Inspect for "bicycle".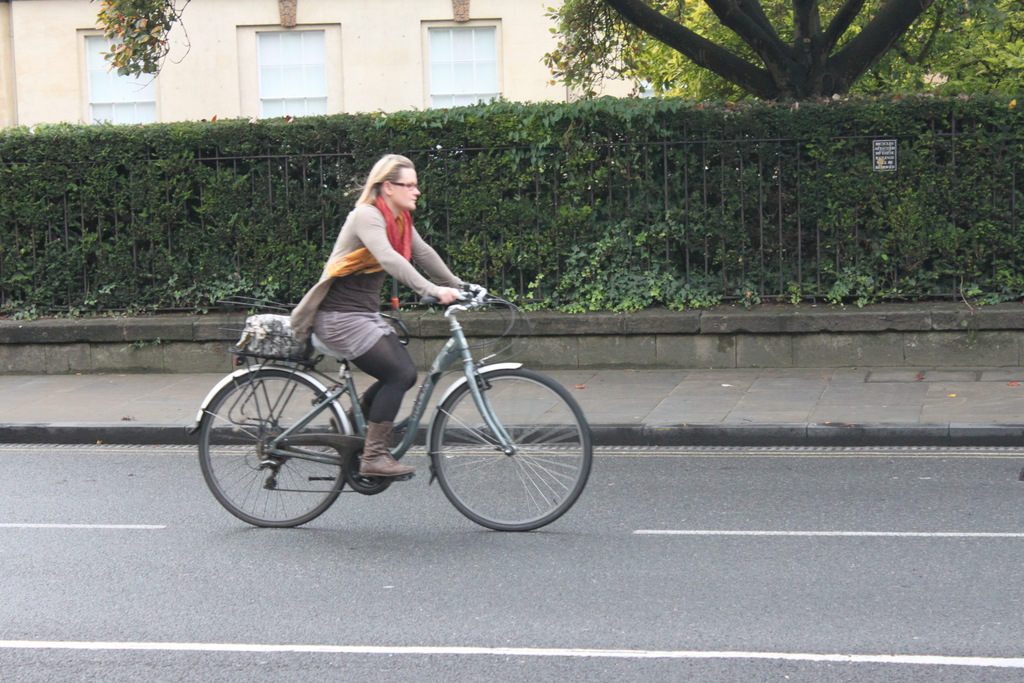
Inspection: x1=189 y1=272 x2=596 y2=538.
